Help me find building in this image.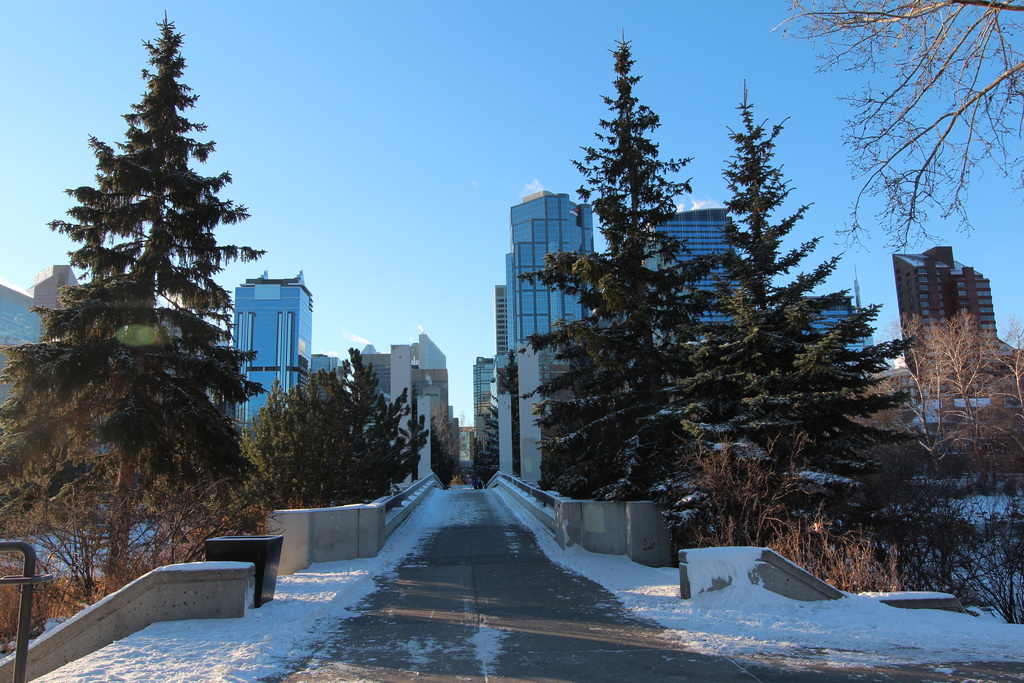
Found it: 630 205 760 364.
